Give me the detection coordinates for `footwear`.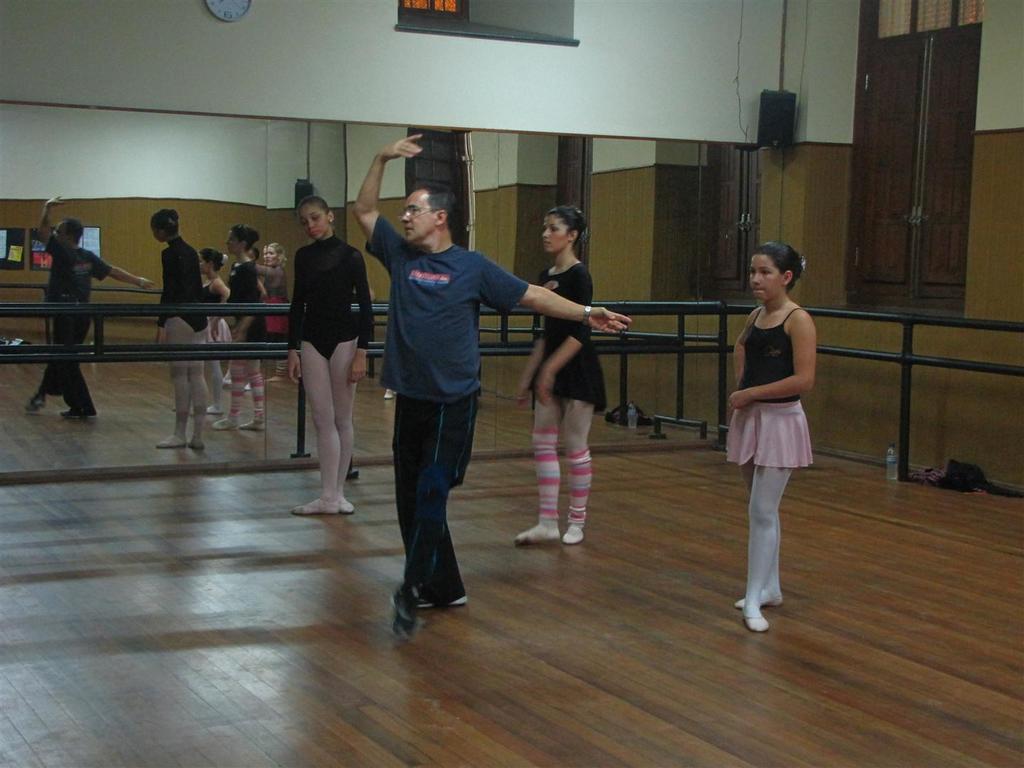
l=23, t=395, r=49, b=412.
